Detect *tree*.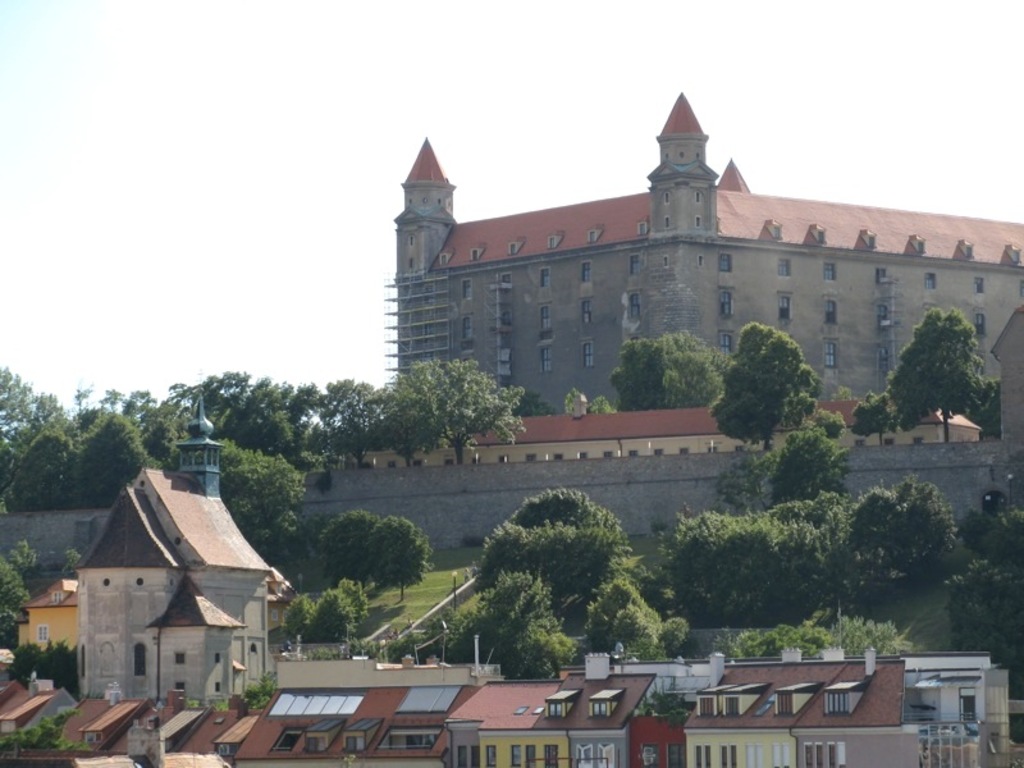
Detected at (361,512,430,605).
